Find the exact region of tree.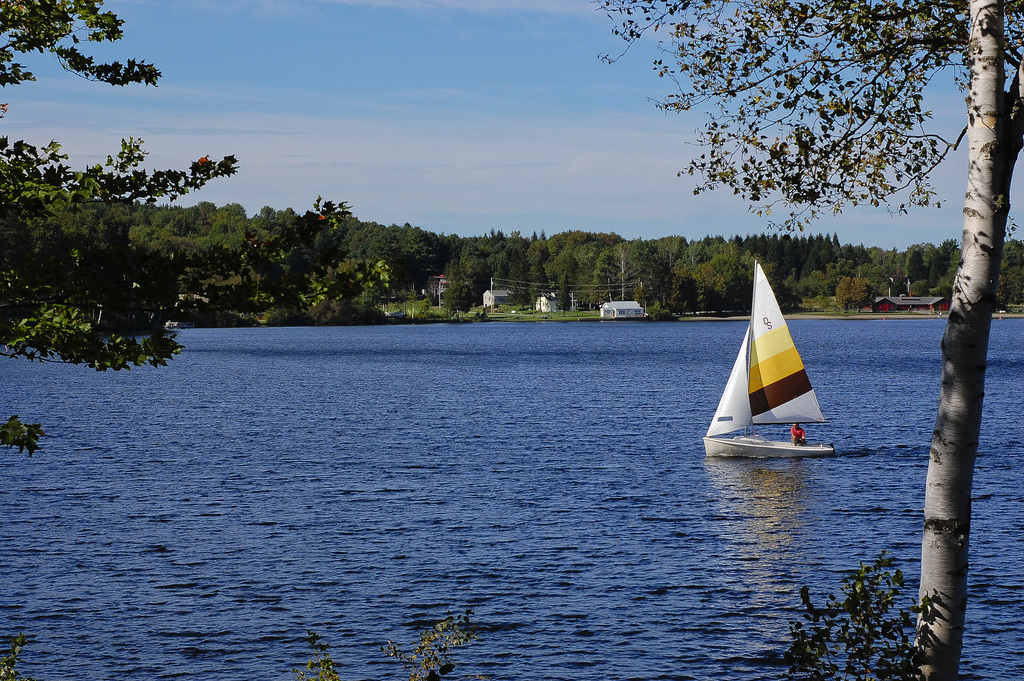
Exact region: box(636, 259, 671, 311).
